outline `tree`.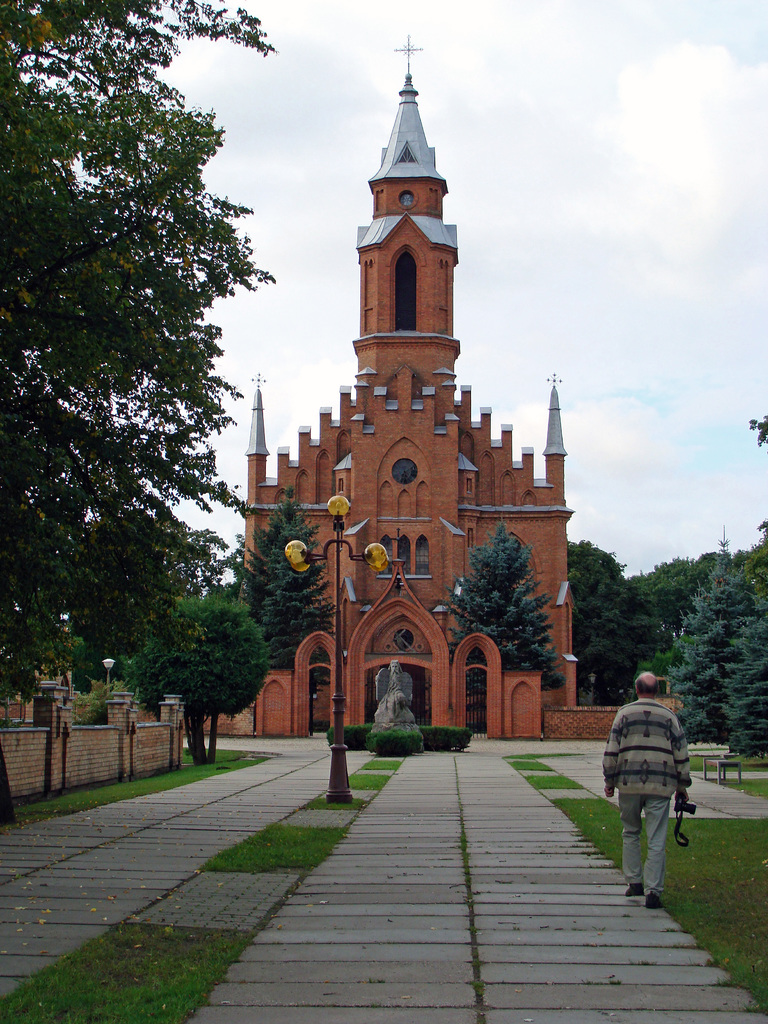
Outline: box(0, 0, 279, 826).
